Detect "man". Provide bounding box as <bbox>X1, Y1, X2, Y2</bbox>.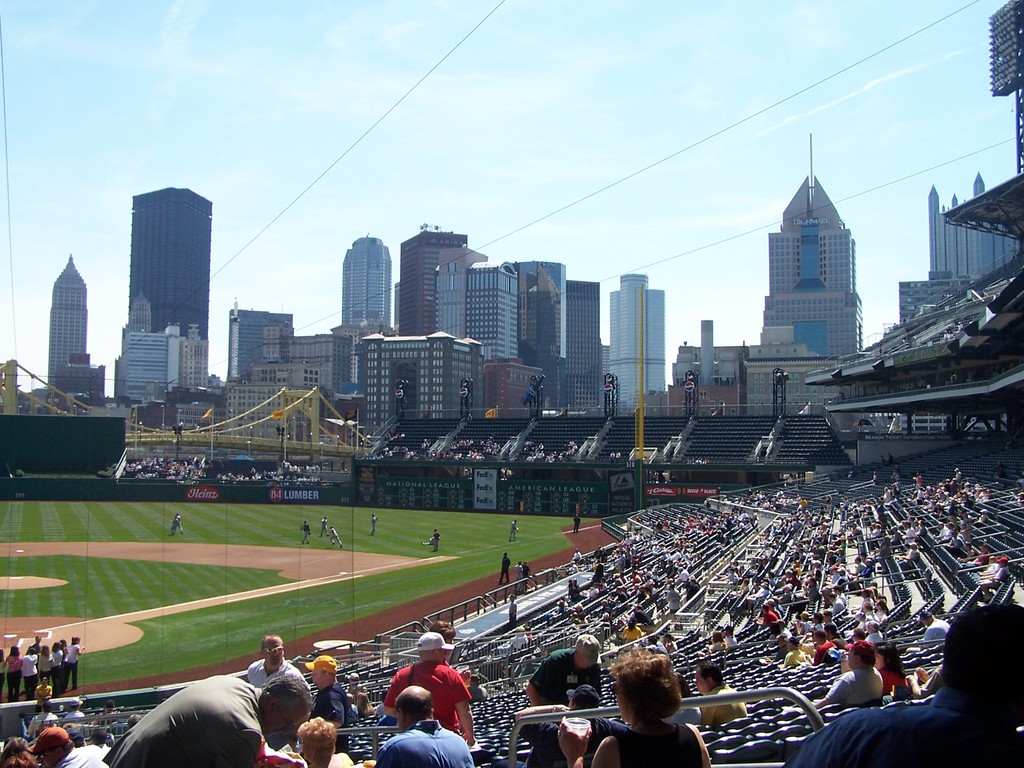
<bbox>421, 536, 433, 548</bbox>.
